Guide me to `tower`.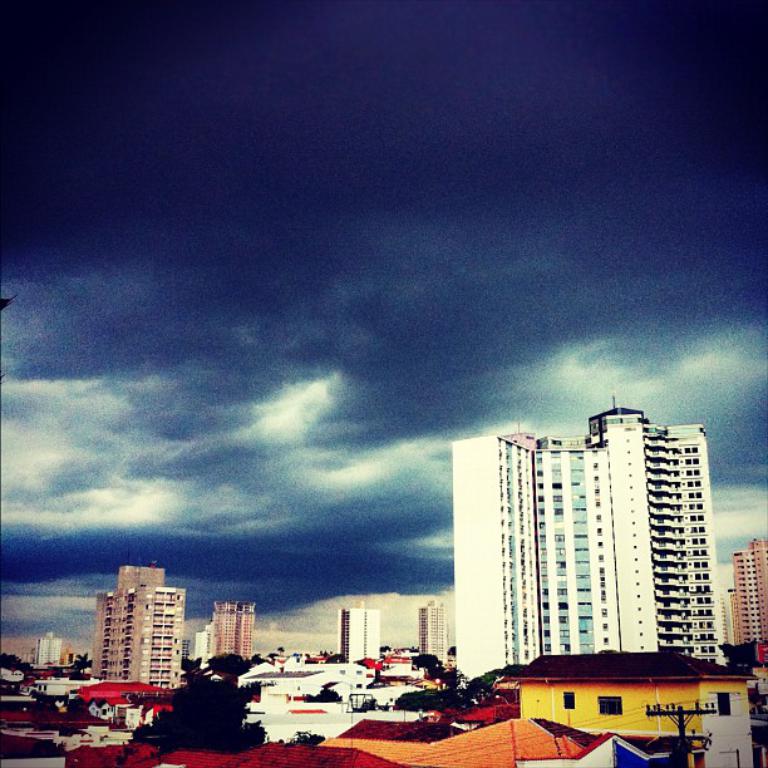
Guidance: bbox=[452, 410, 739, 703].
